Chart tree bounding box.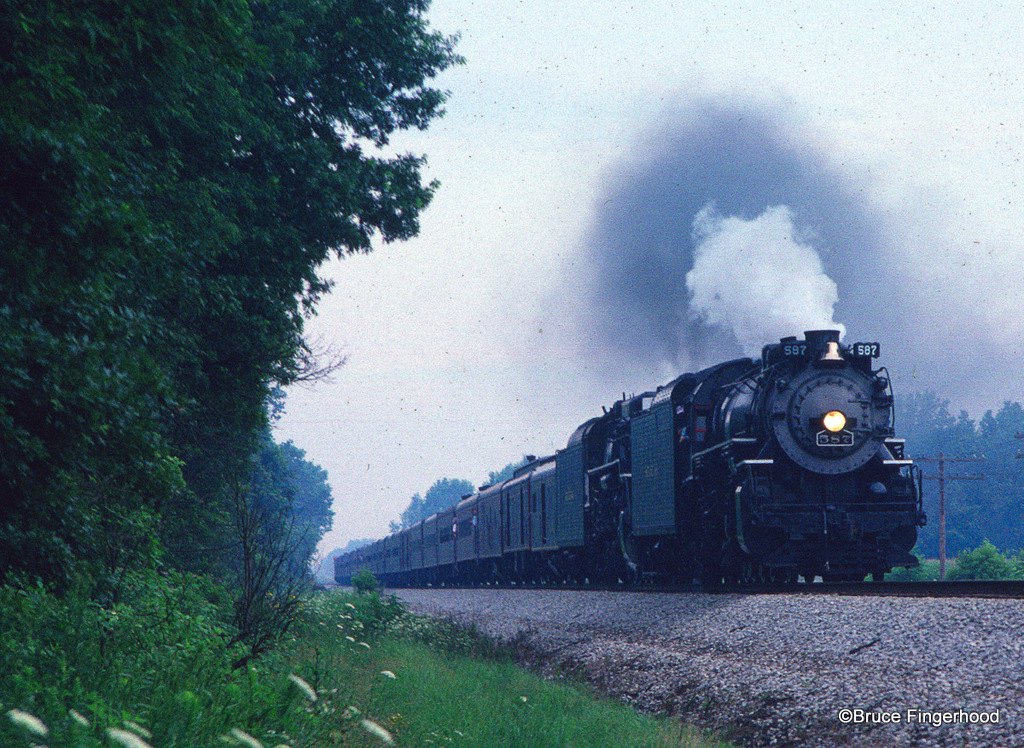
Charted: bbox=[887, 384, 1018, 567].
